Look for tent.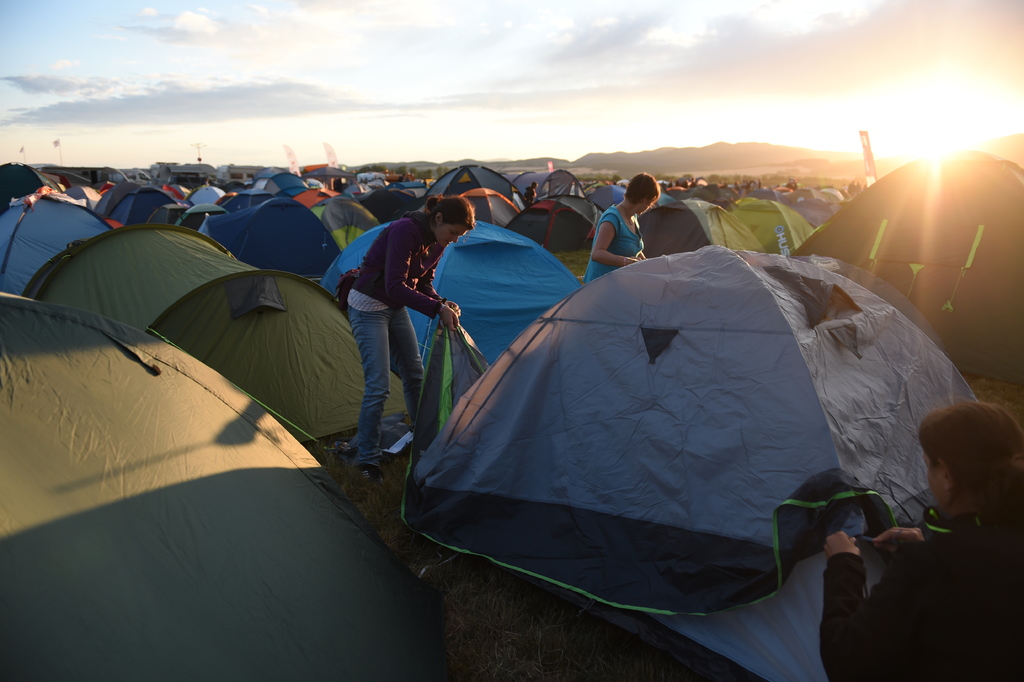
Found: 191 187 217 208.
